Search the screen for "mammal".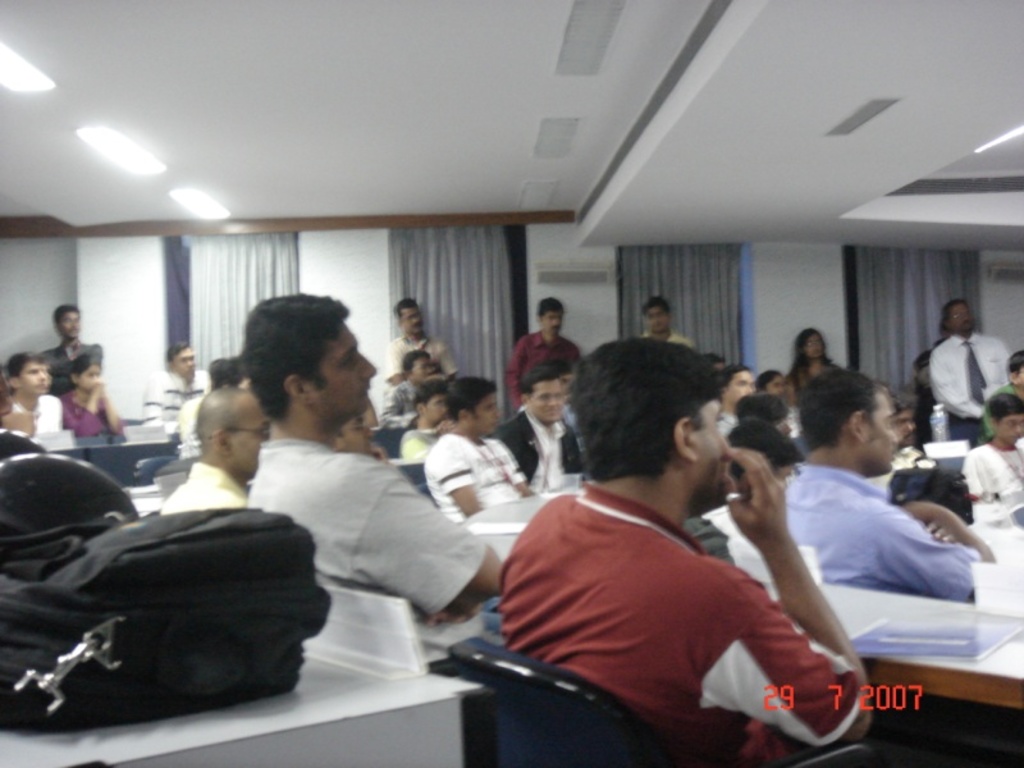
Found at (x1=492, y1=366, x2=581, y2=497).
